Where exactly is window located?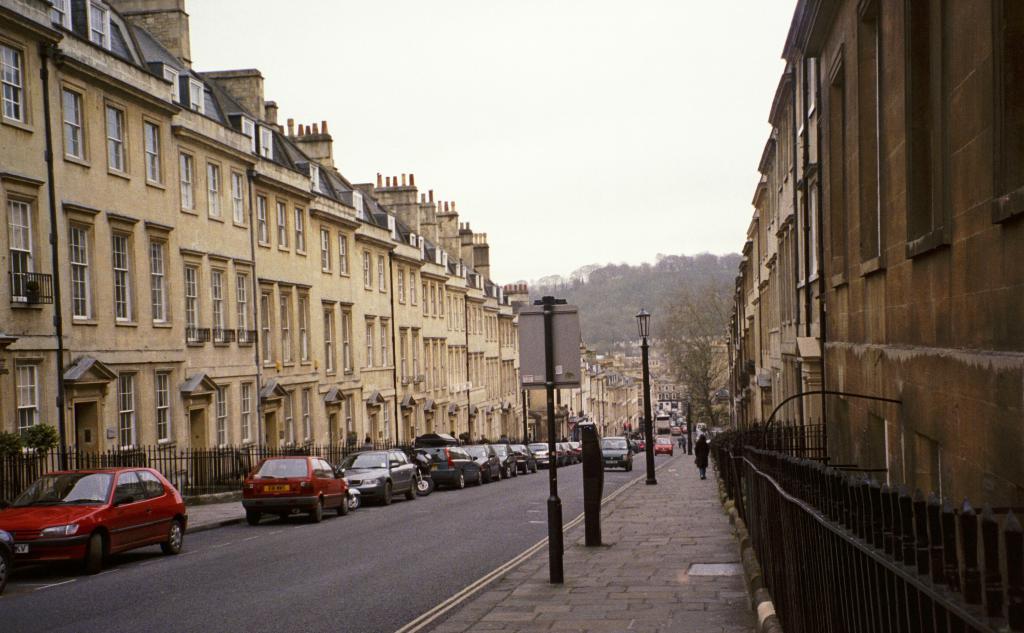
Its bounding box is crop(364, 248, 372, 291).
